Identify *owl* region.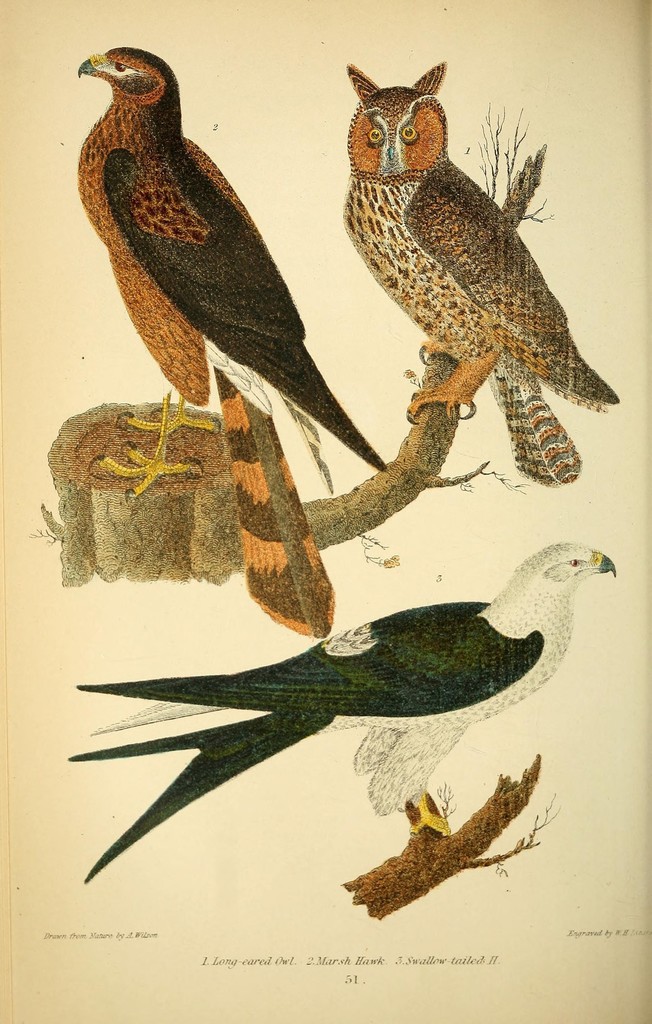
Region: {"left": 333, "top": 59, "right": 618, "bottom": 488}.
